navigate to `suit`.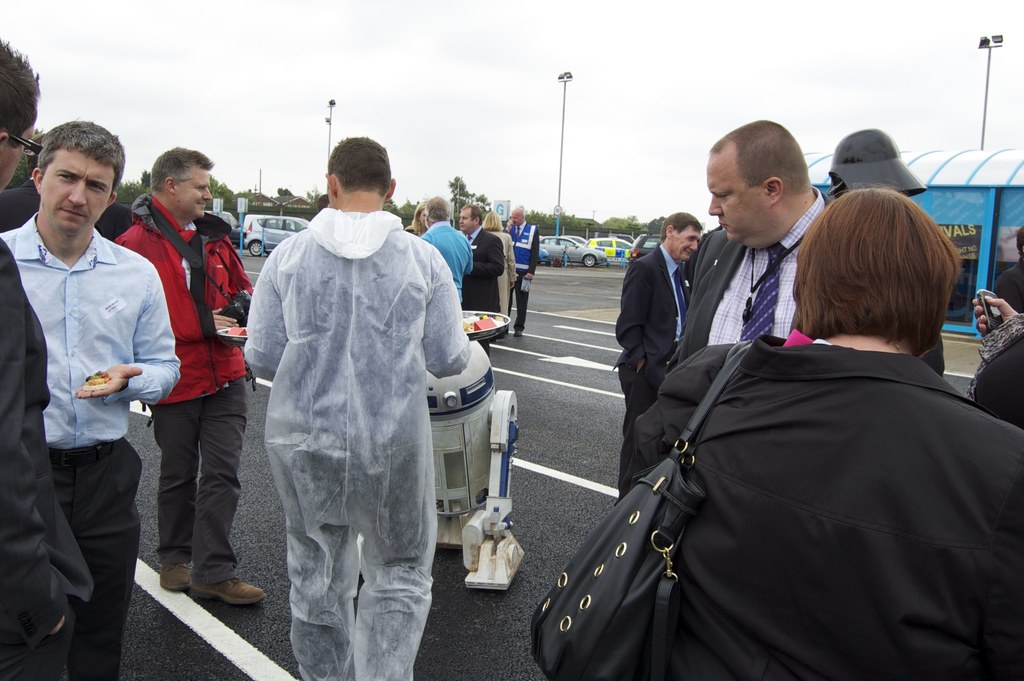
Navigation target: {"left": 676, "top": 229, "right": 950, "bottom": 382}.
